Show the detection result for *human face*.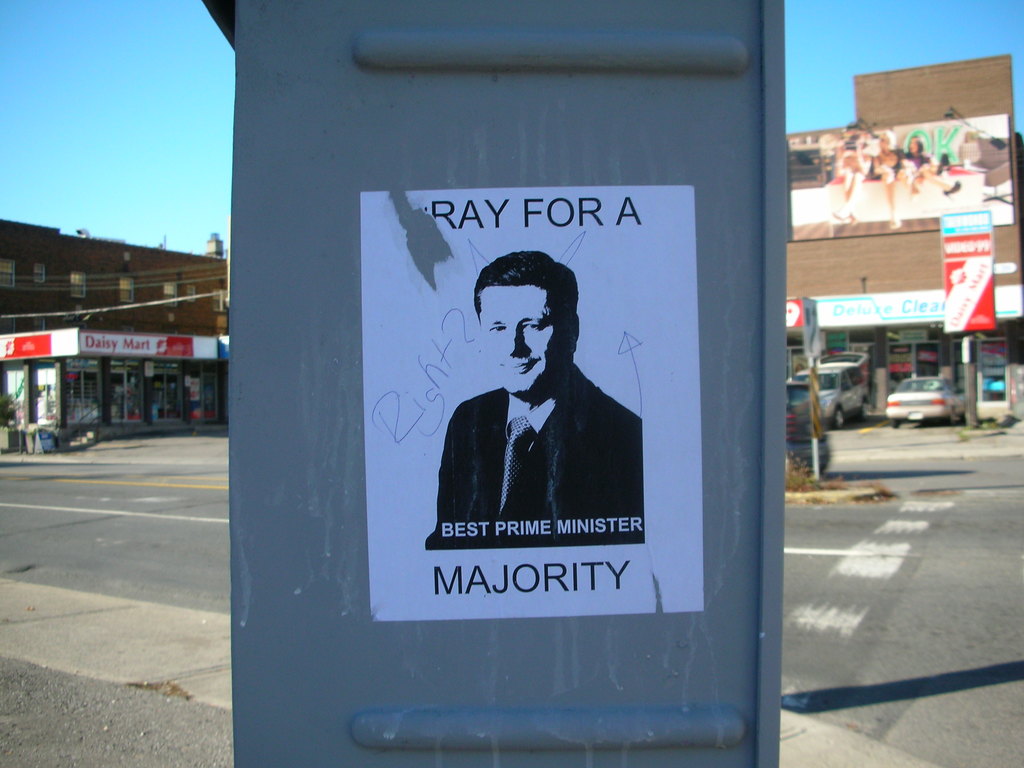
<bbox>479, 286, 566, 393</bbox>.
